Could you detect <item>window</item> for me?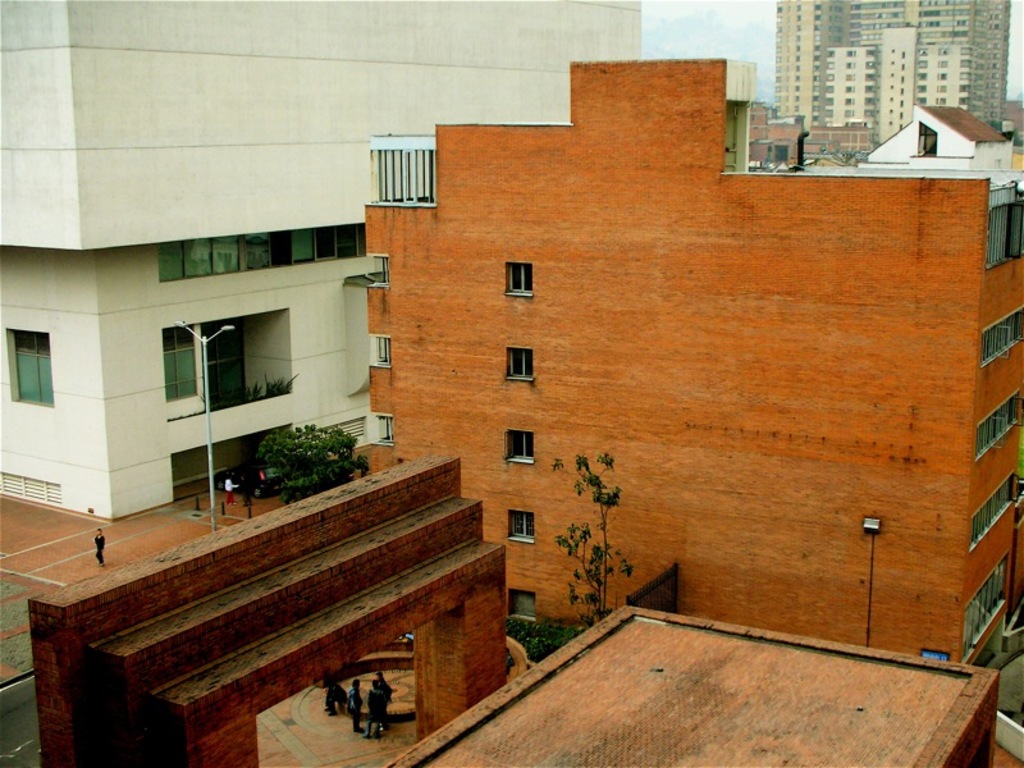
Detection result: x1=513 y1=584 x2=536 y2=623.
